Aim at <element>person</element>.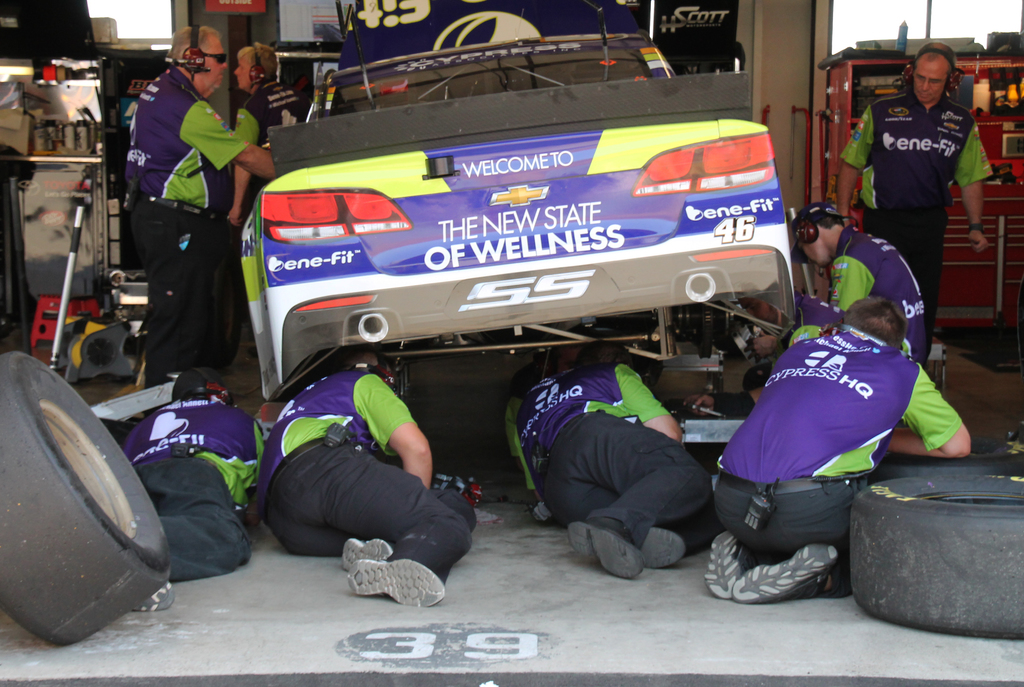
Aimed at bbox=(504, 347, 714, 576).
